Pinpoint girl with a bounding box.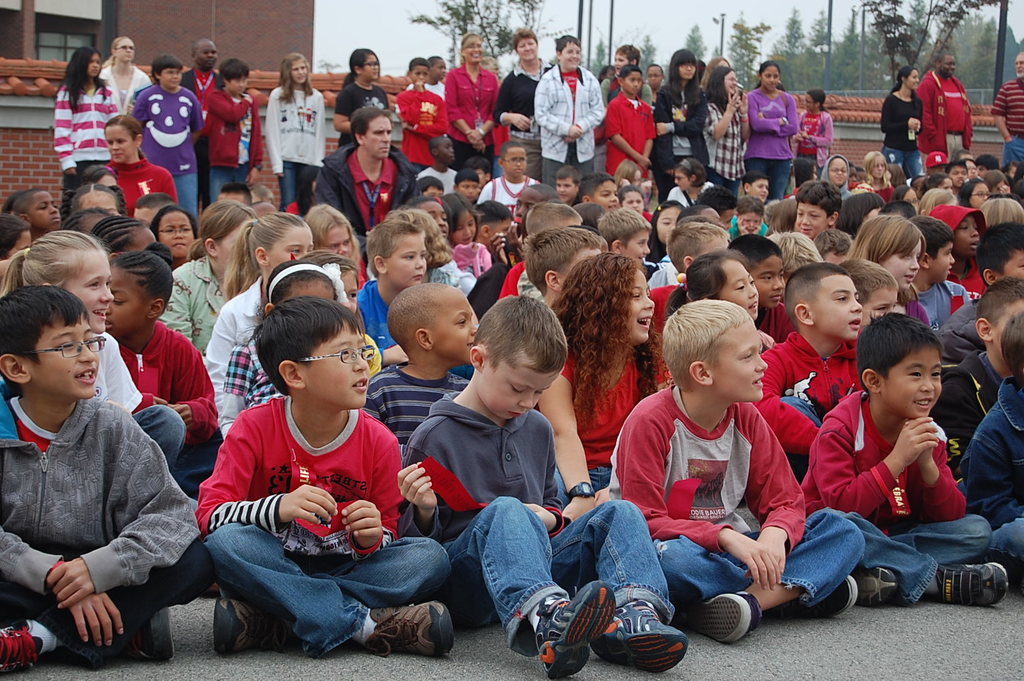
954, 172, 997, 213.
